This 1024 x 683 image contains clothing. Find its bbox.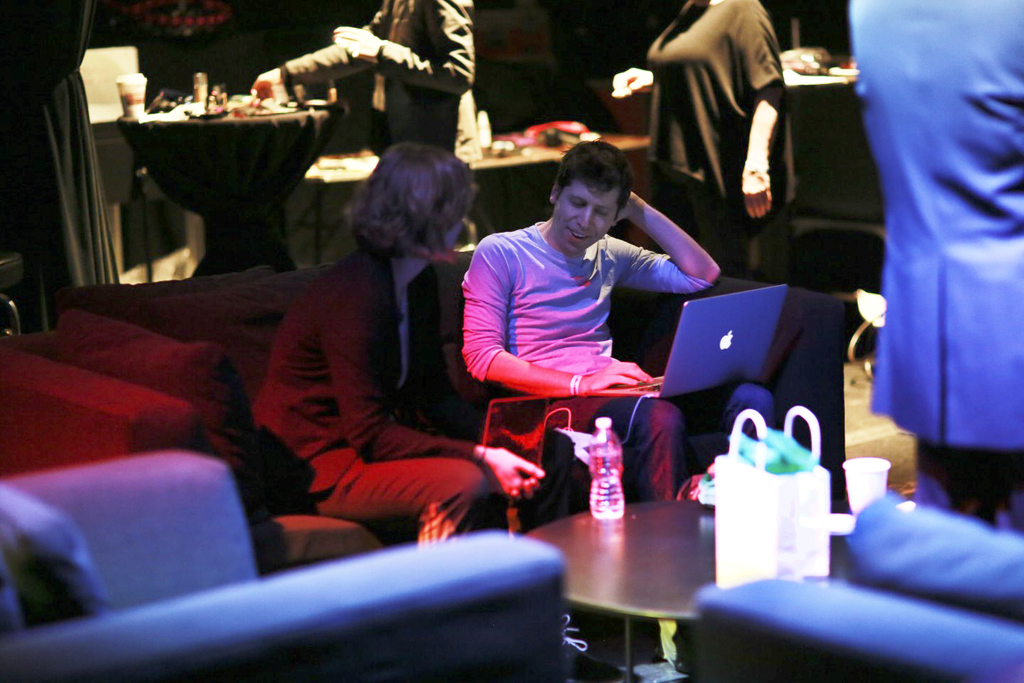
(632, 0, 786, 277).
